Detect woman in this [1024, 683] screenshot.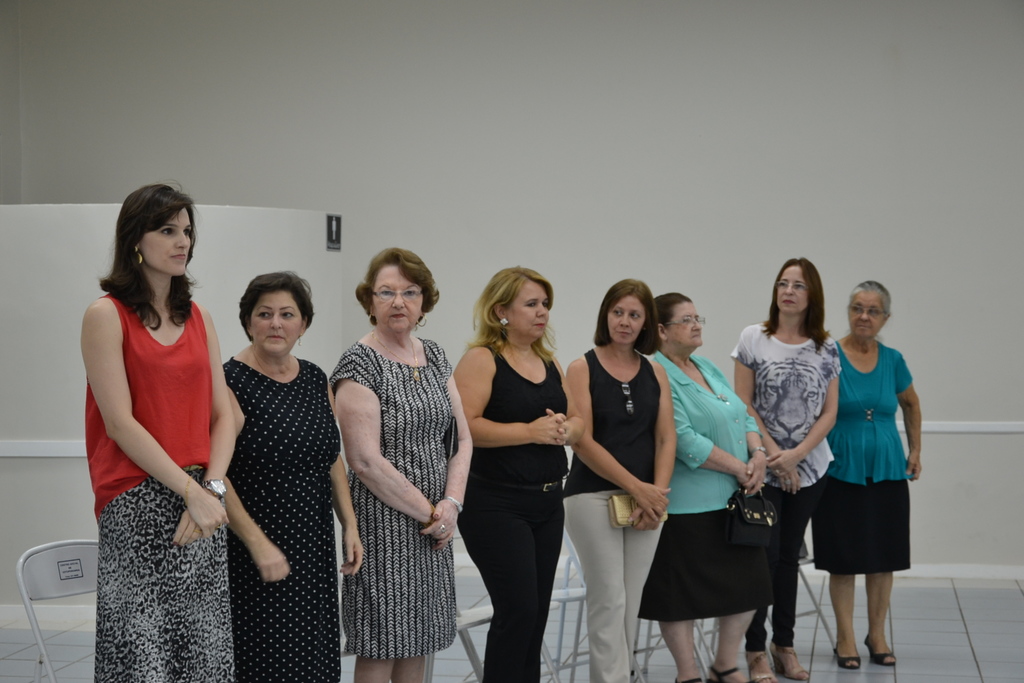
Detection: bbox=(220, 273, 365, 682).
